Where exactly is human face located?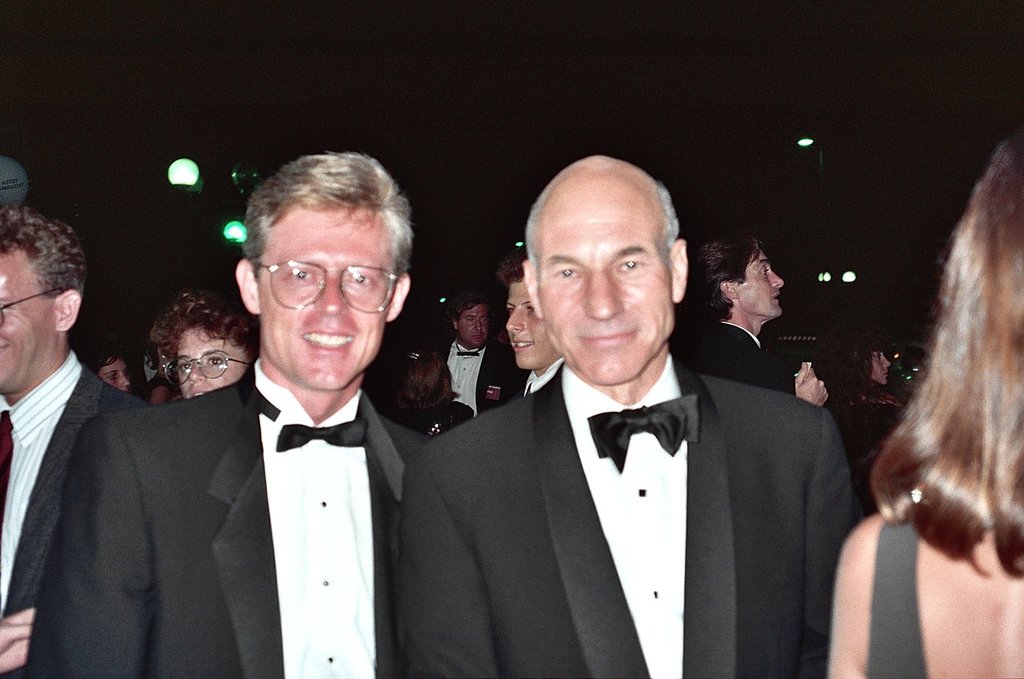
Its bounding box is detection(532, 183, 677, 386).
